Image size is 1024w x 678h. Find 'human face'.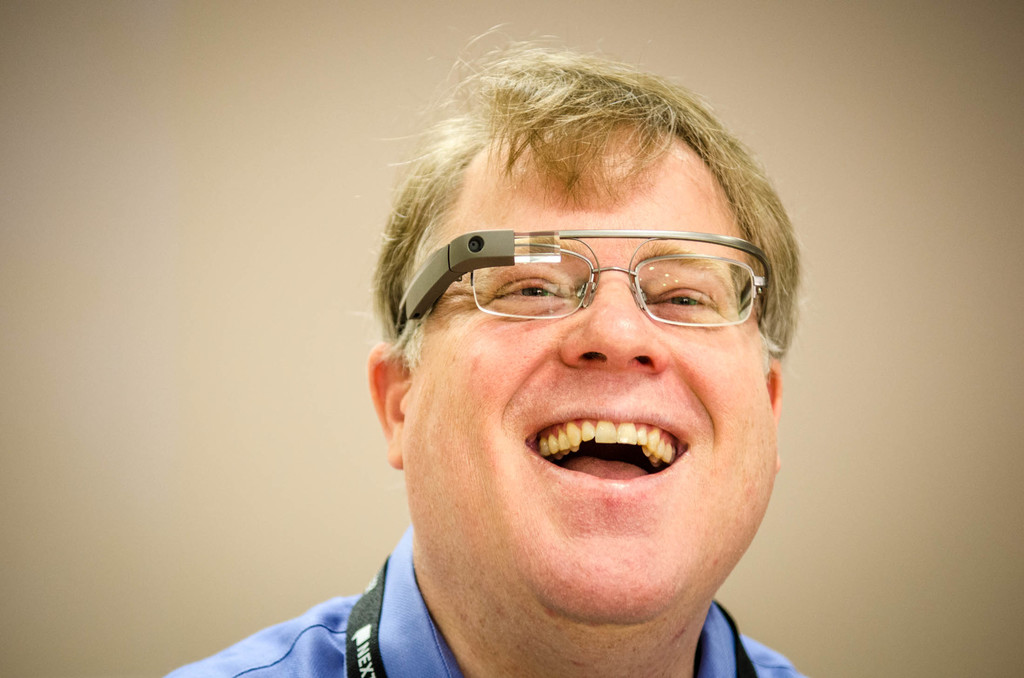
[409, 119, 776, 622].
